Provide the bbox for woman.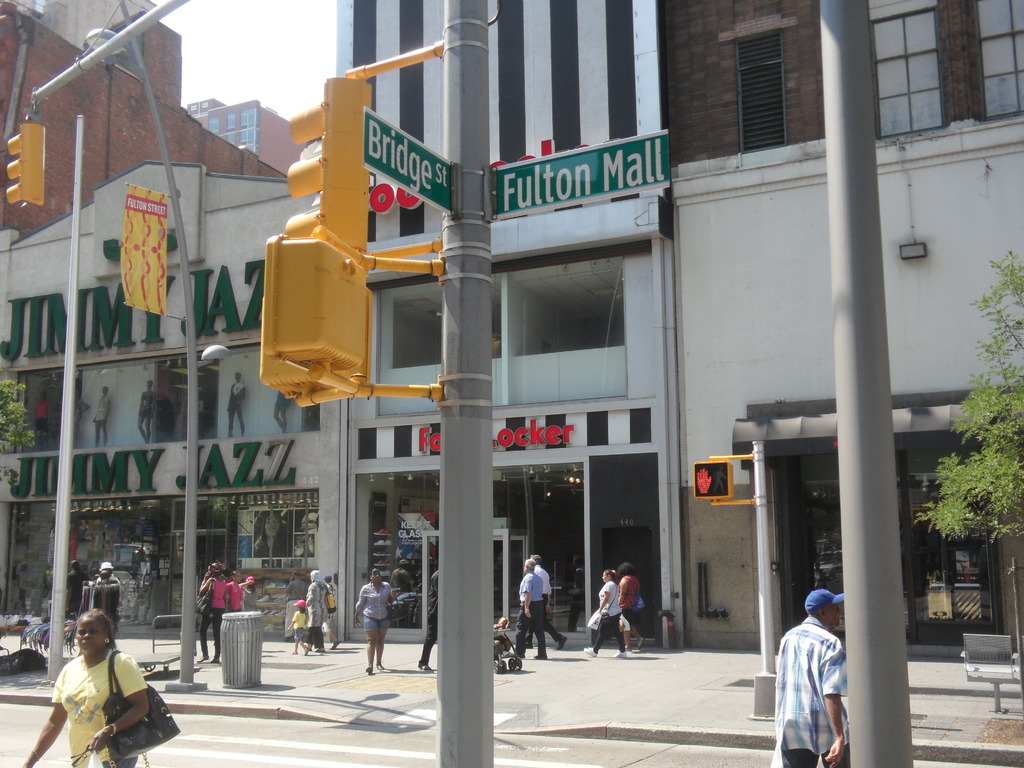
left=618, top=561, right=644, bottom=653.
